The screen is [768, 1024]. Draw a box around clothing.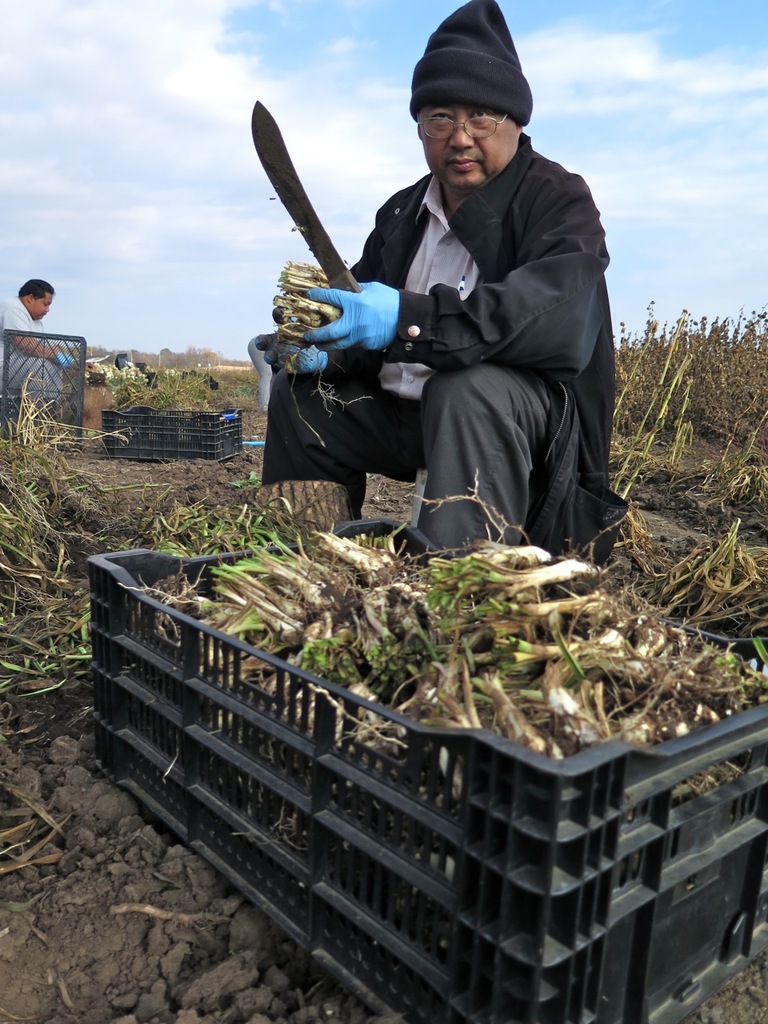
bbox(247, 330, 275, 398).
